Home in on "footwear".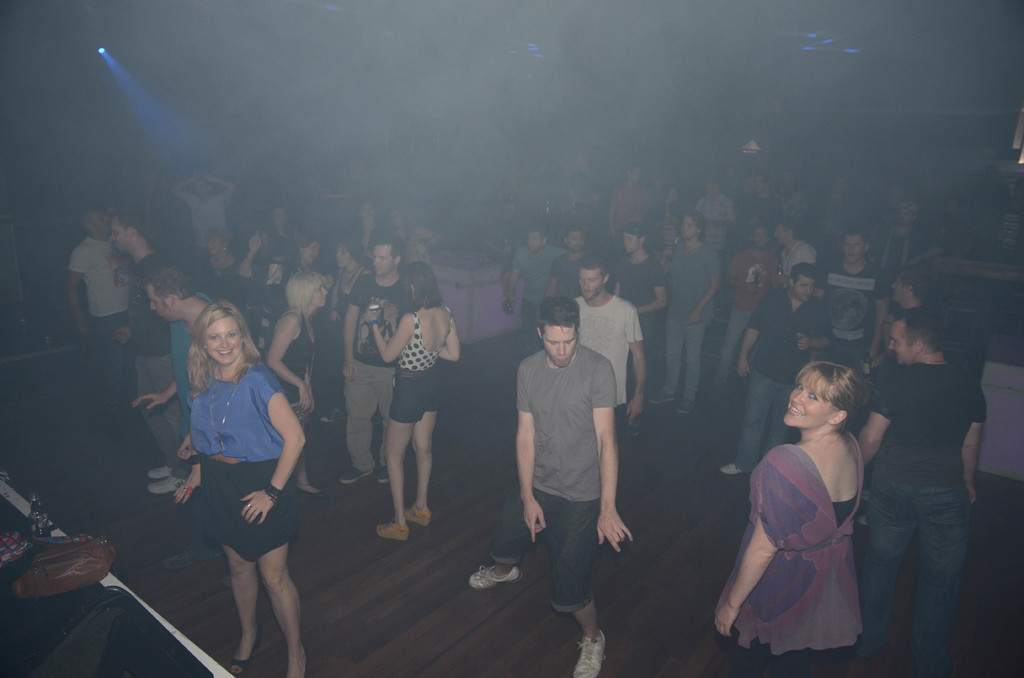
Homed in at (340, 462, 370, 485).
